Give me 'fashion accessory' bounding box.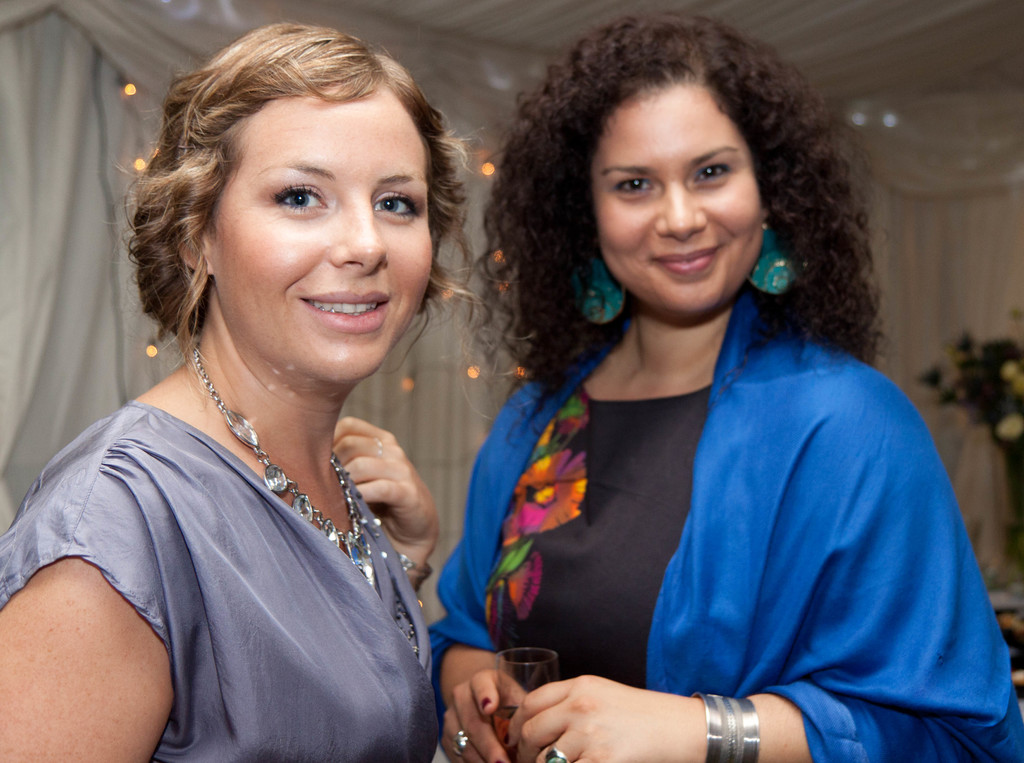
rect(546, 747, 573, 762).
